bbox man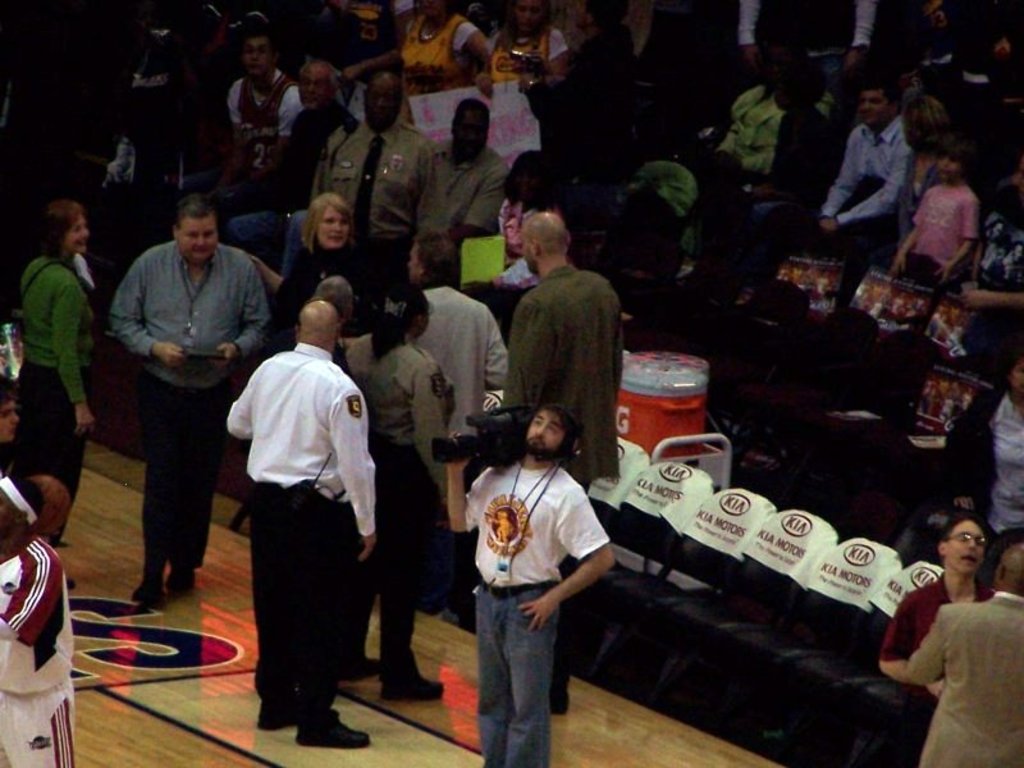
bbox=(819, 79, 909, 265)
